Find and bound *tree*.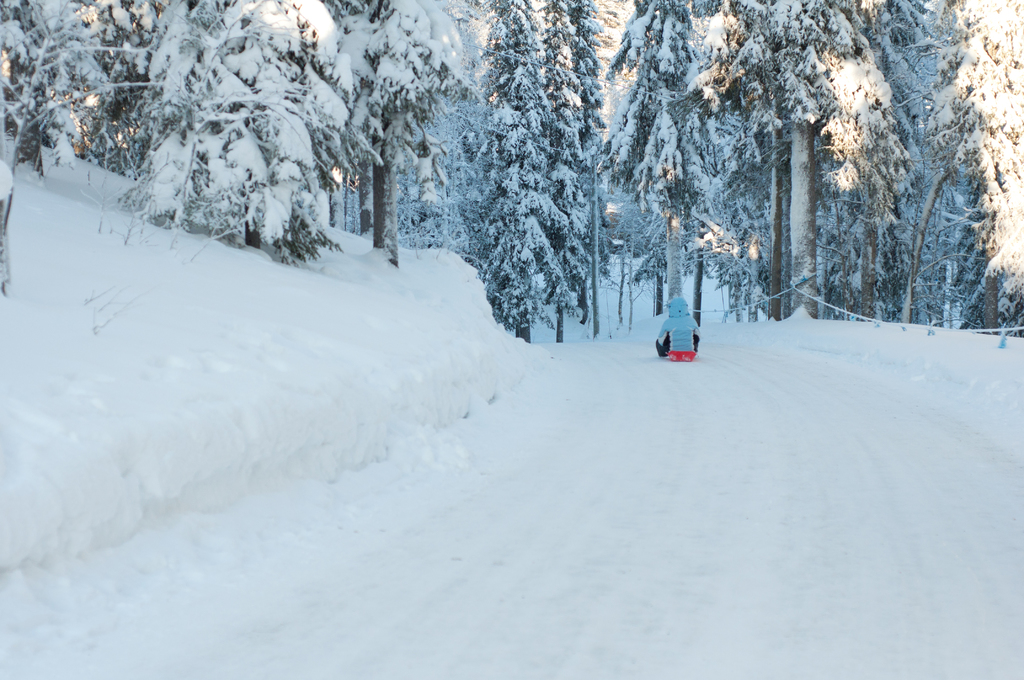
Bound: [x1=117, y1=0, x2=371, y2=263].
